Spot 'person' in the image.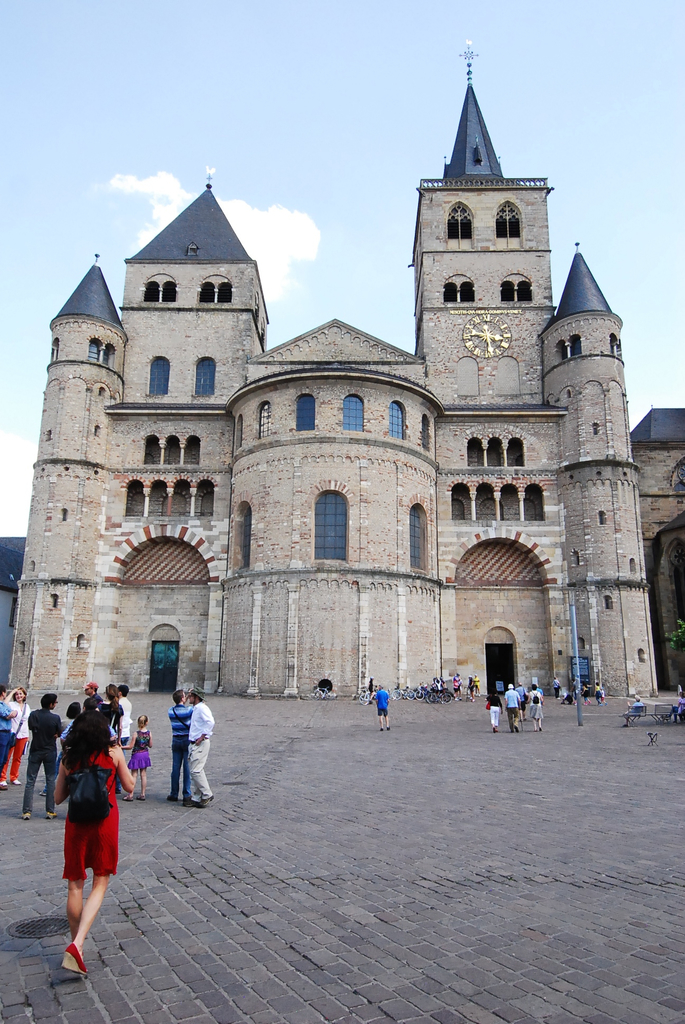
'person' found at [x1=365, y1=687, x2=393, y2=732].
